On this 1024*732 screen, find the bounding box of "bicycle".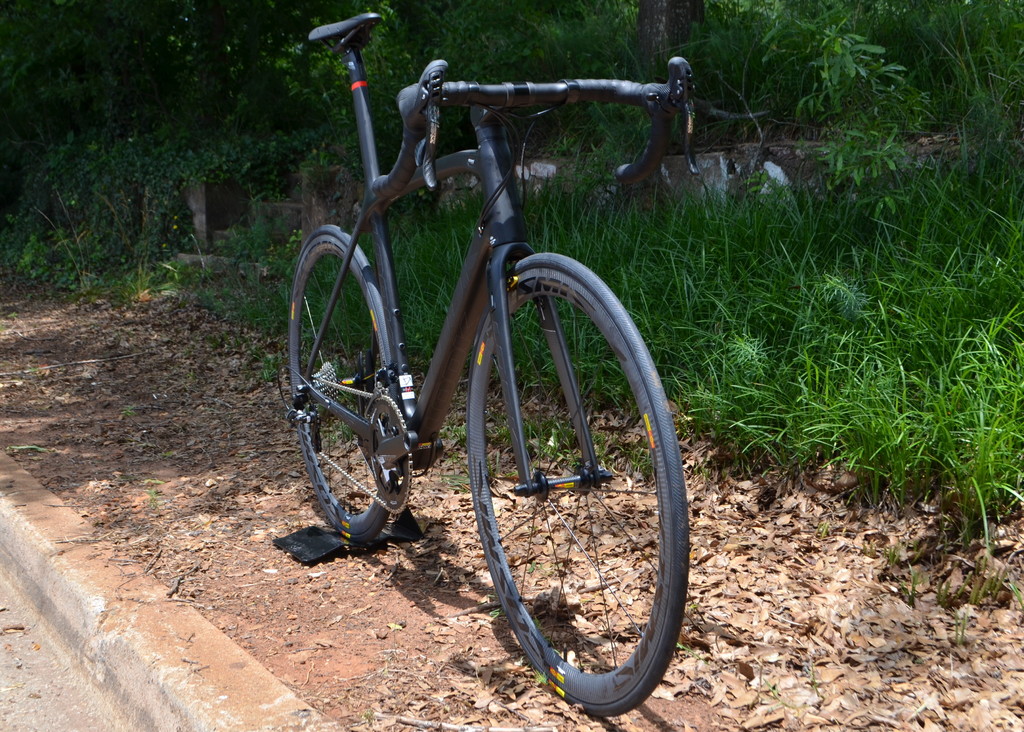
Bounding box: <box>286,15,700,718</box>.
